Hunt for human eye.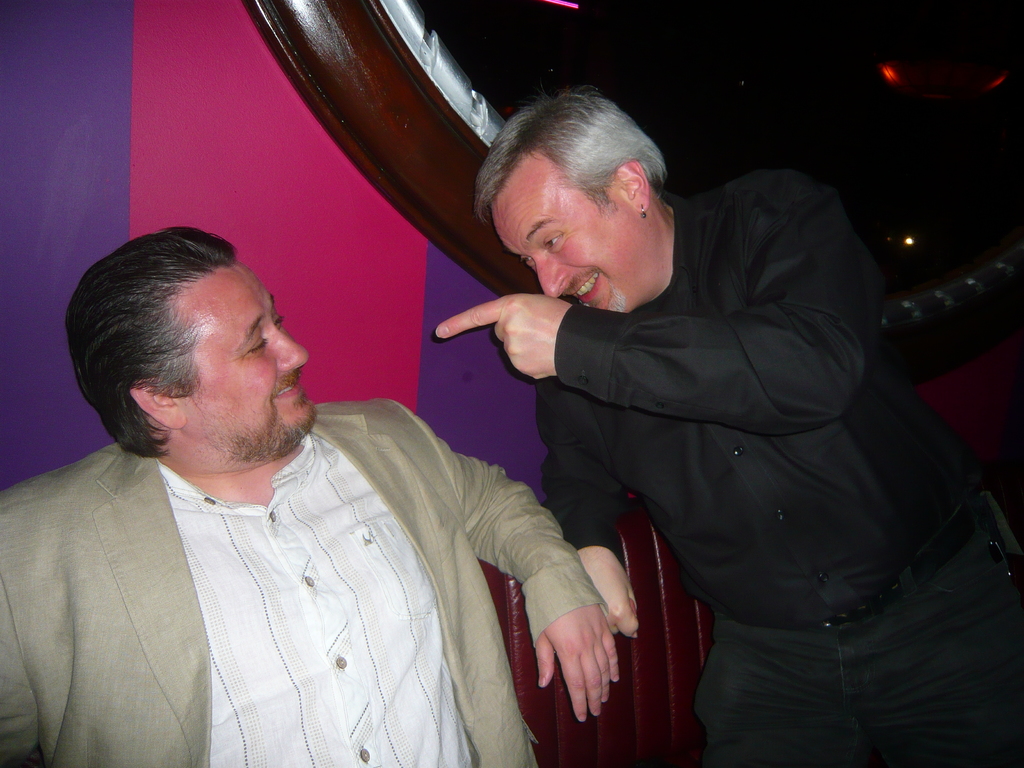
Hunted down at box(546, 228, 564, 253).
